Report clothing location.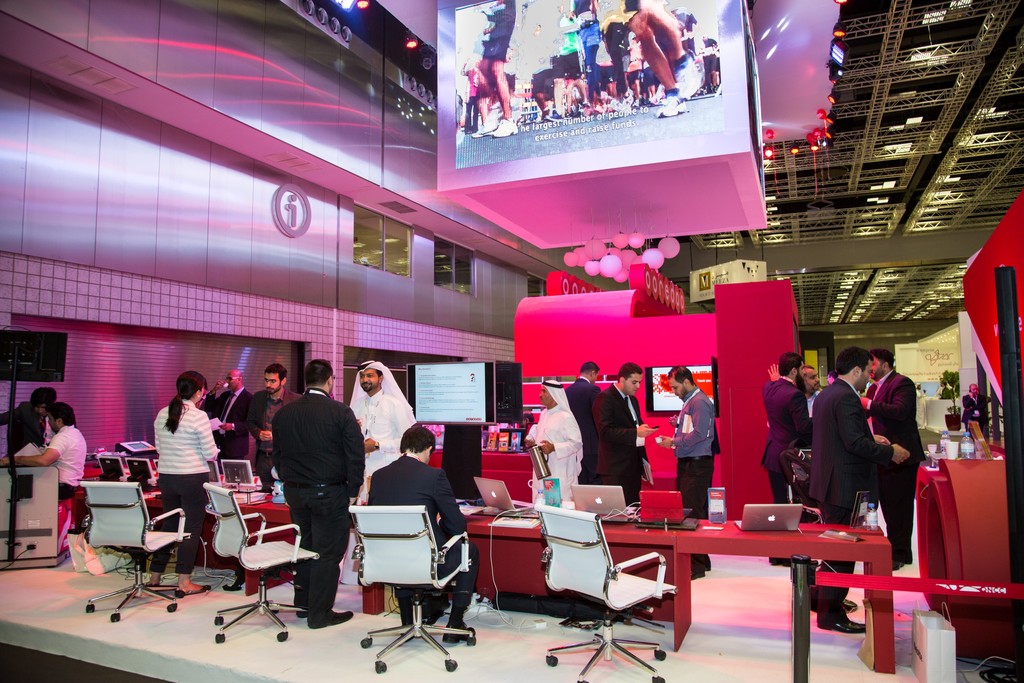
Report: x1=590, y1=379, x2=652, y2=504.
